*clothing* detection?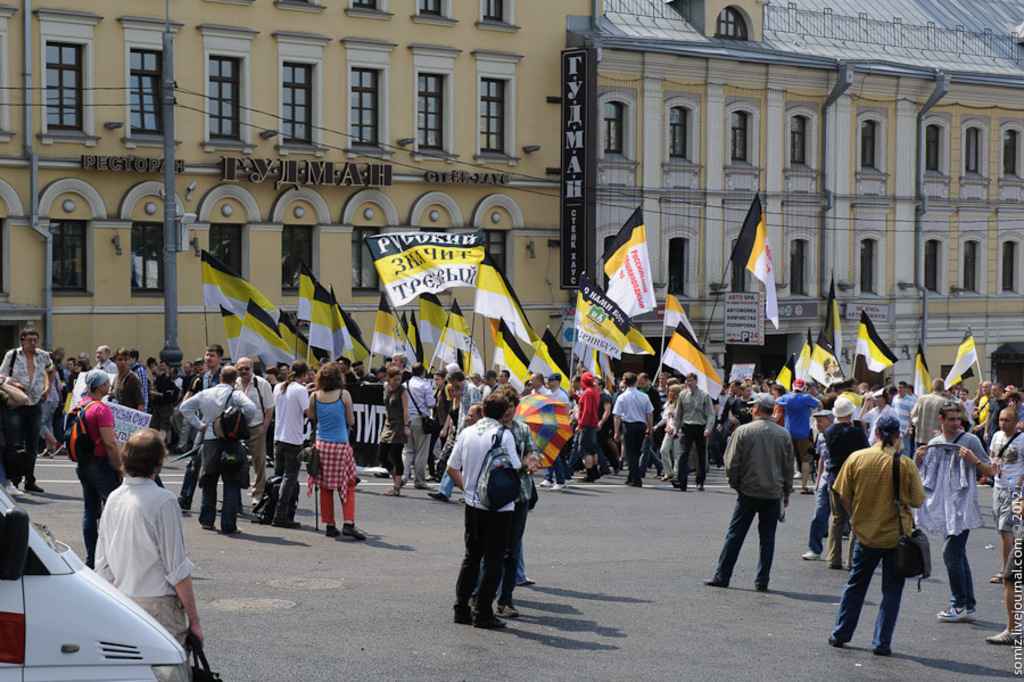
104 368 147 406
